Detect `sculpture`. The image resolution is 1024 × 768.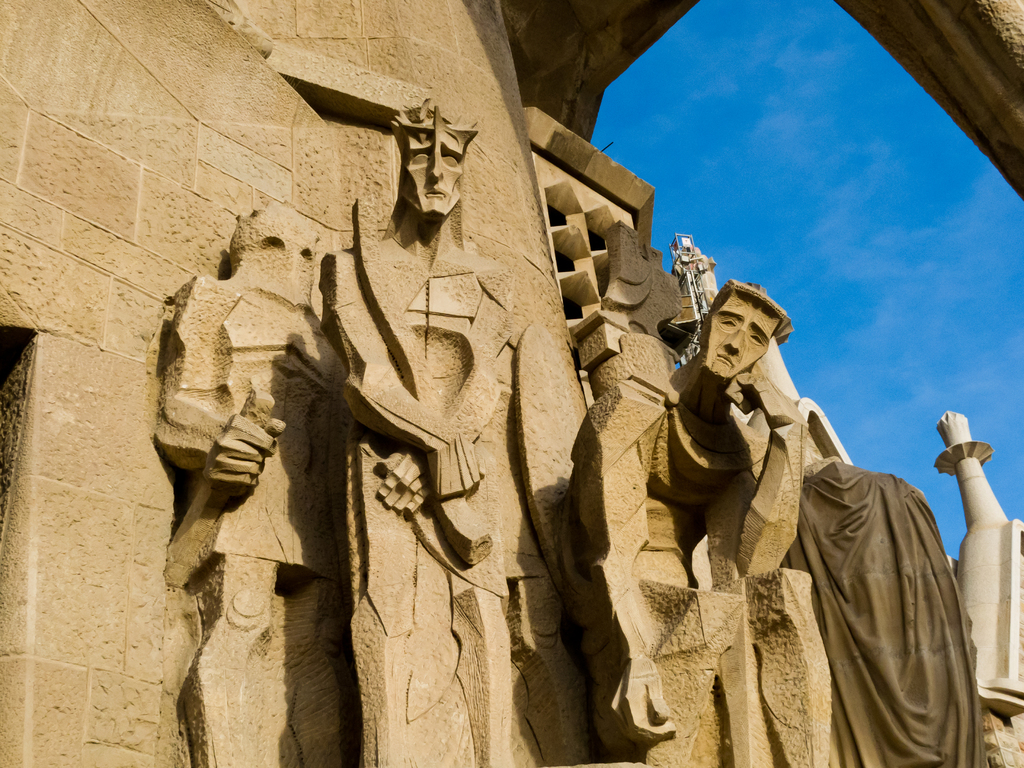
left=583, top=273, right=837, bottom=767.
